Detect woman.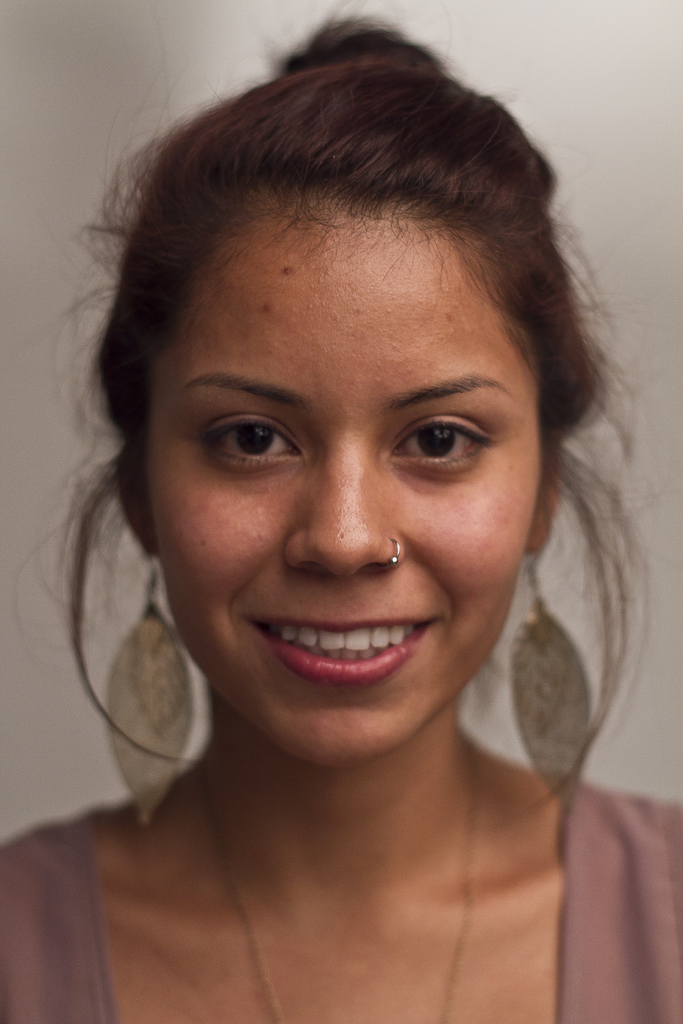
Detected at [17,36,682,1018].
